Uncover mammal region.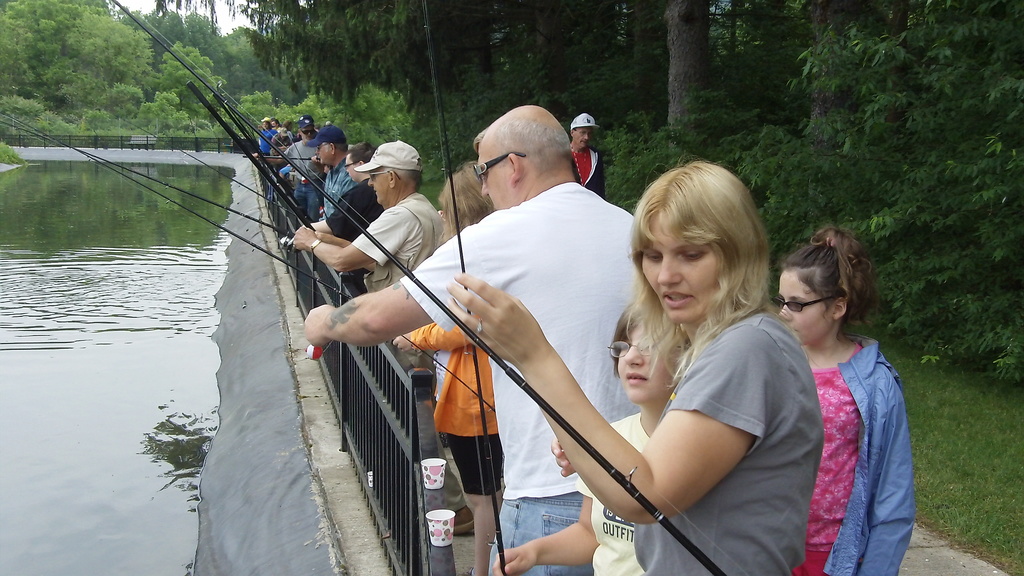
Uncovered: {"left": 311, "top": 120, "right": 337, "bottom": 179}.
